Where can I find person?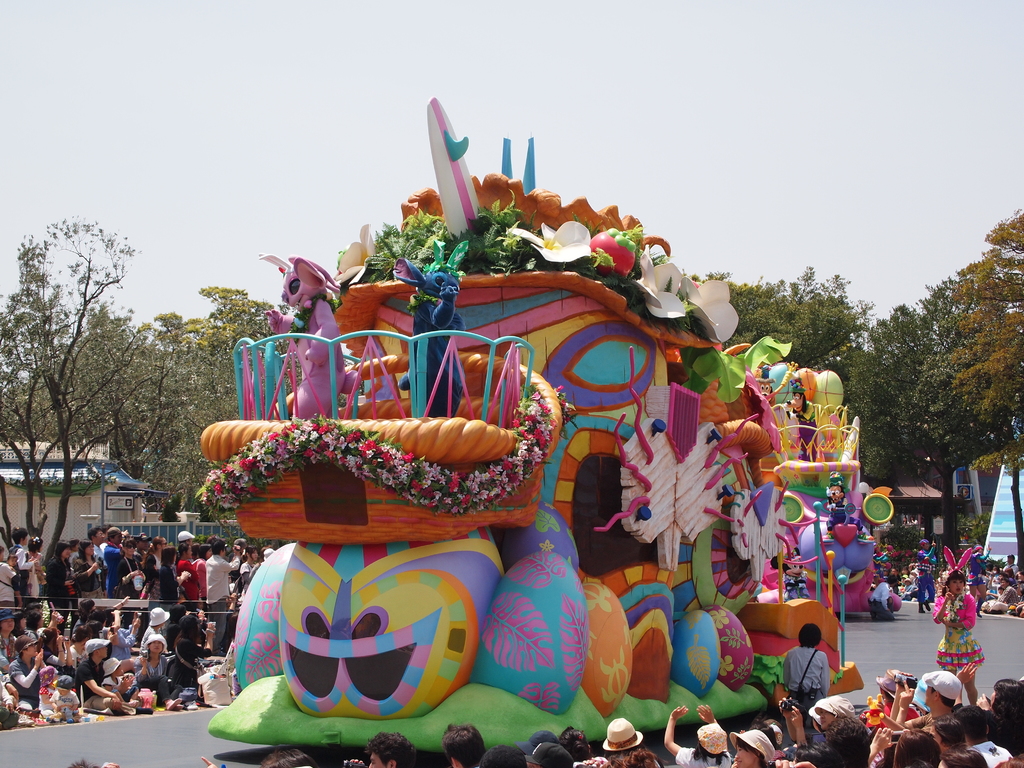
You can find it at box=[930, 543, 987, 707].
